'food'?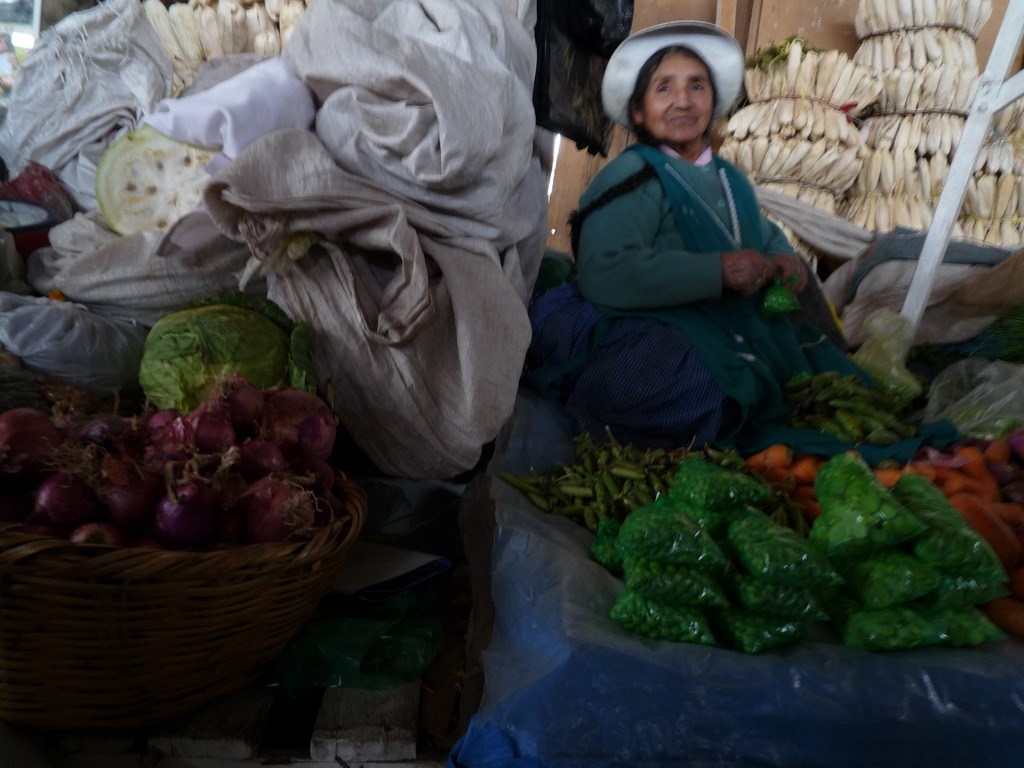
left=136, top=287, right=323, bottom=418
